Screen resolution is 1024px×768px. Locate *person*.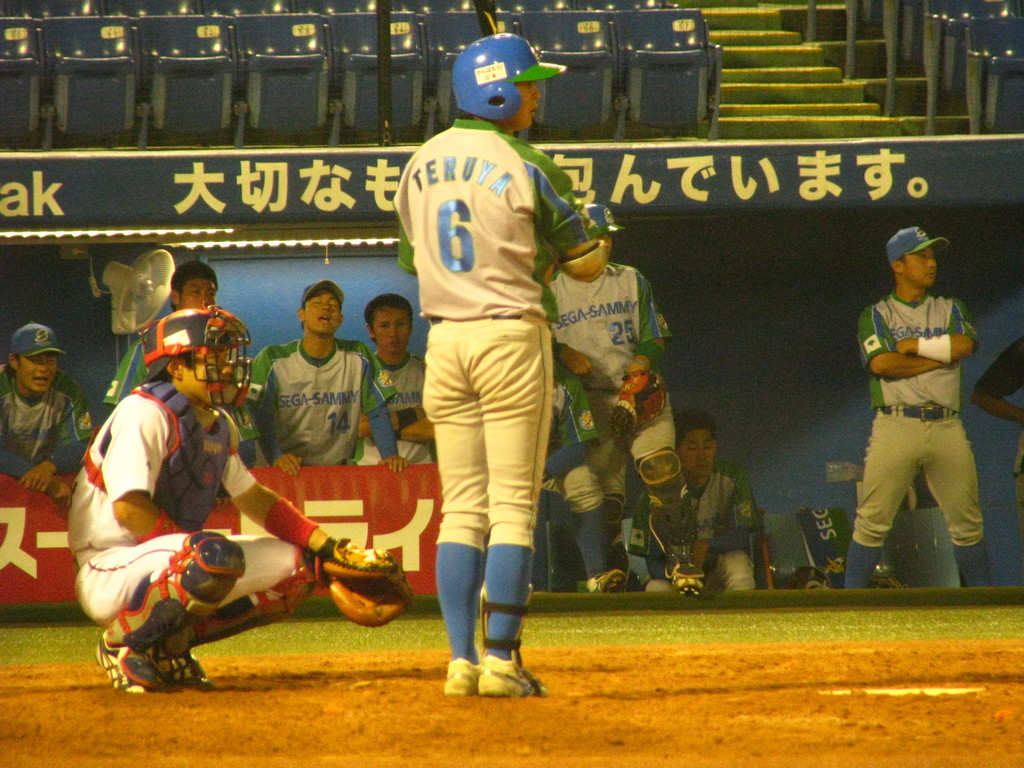
rect(535, 347, 628, 600).
